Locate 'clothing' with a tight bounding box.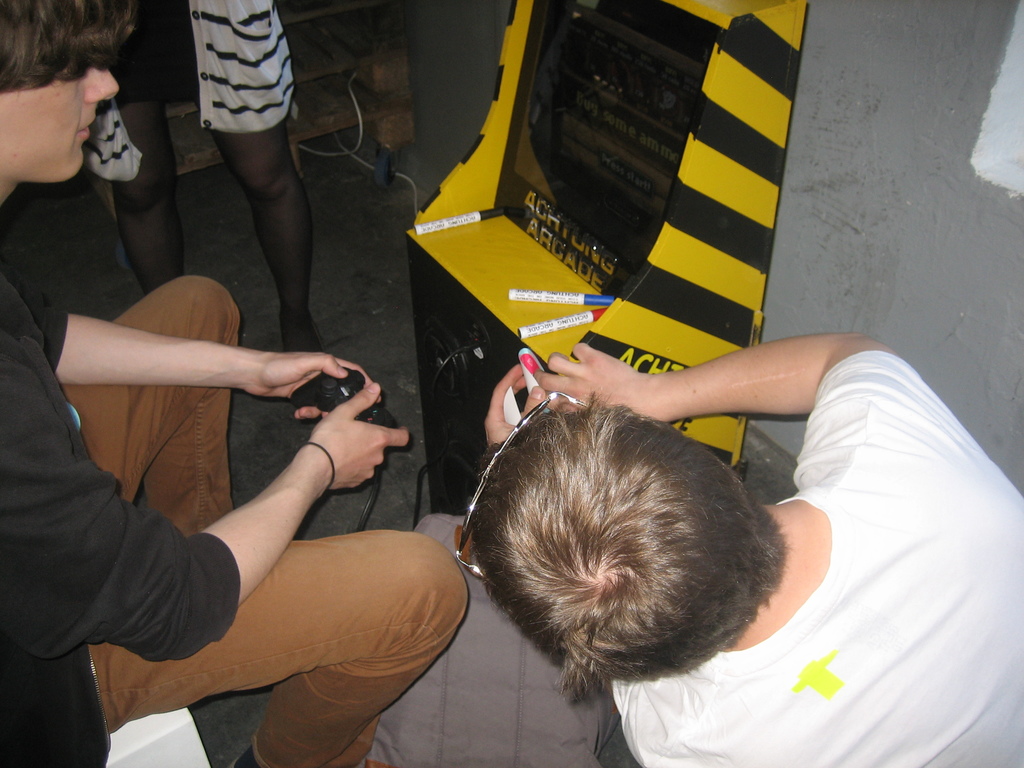
select_region(82, 0, 294, 181).
